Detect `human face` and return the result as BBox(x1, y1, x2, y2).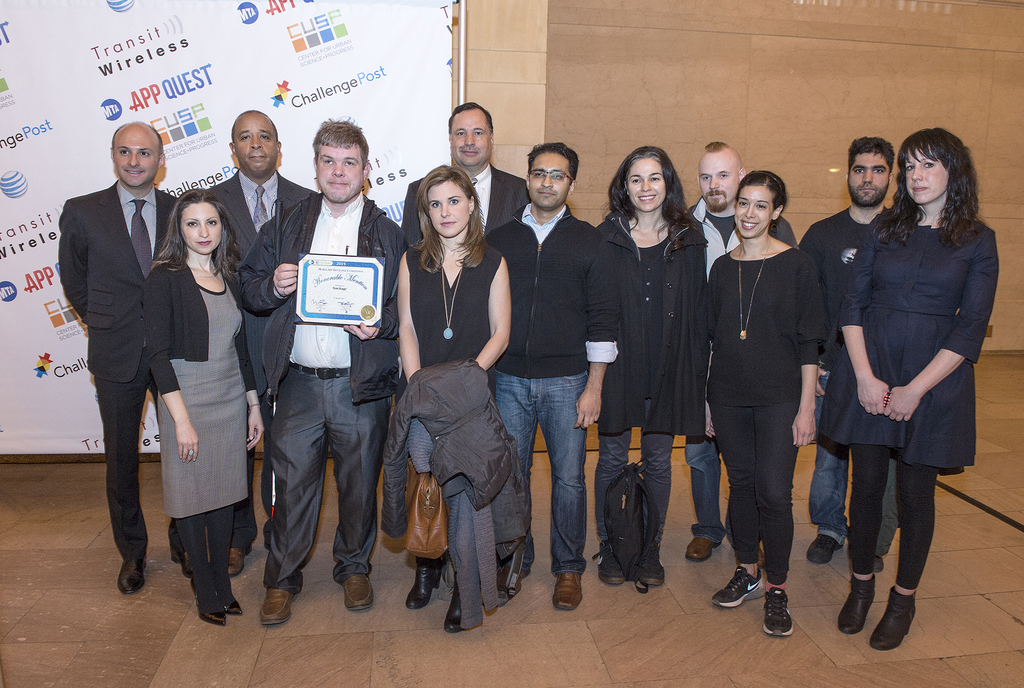
BBox(232, 115, 279, 173).
